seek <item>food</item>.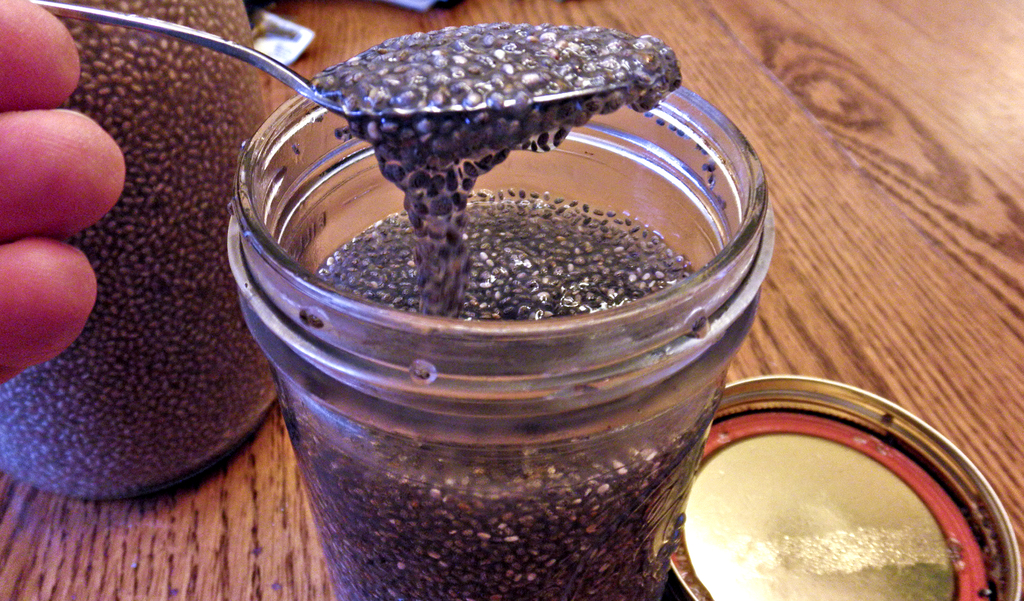
<region>278, 383, 722, 600</region>.
